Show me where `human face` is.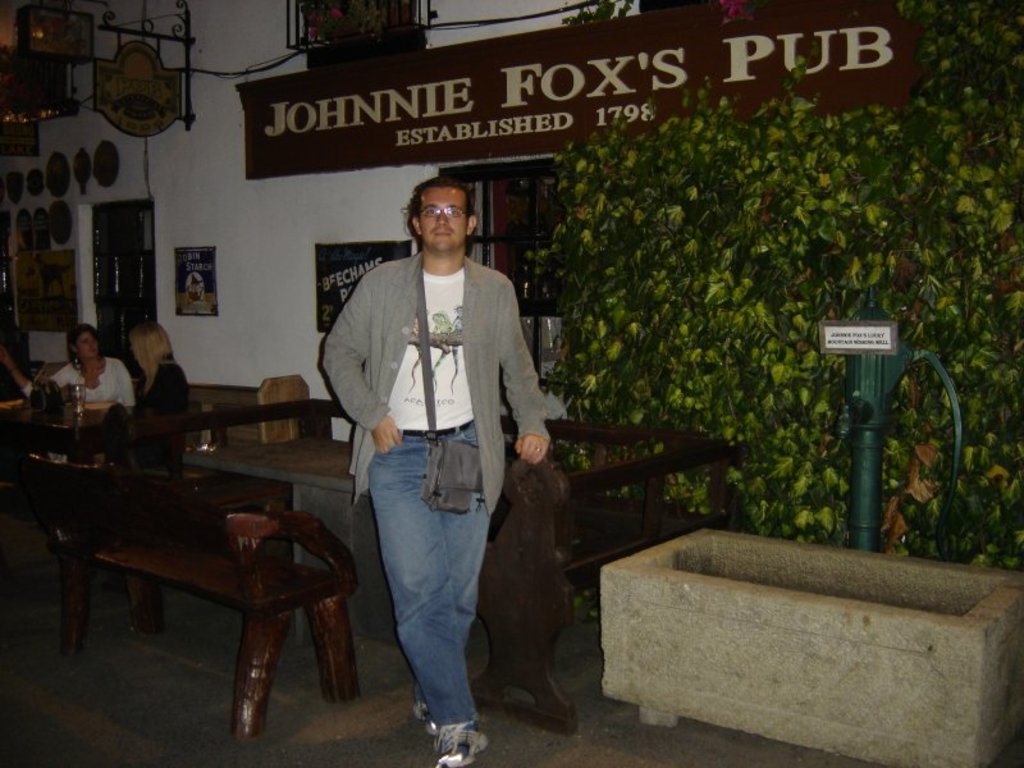
`human face` is at left=415, top=186, right=472, bottom=259.
